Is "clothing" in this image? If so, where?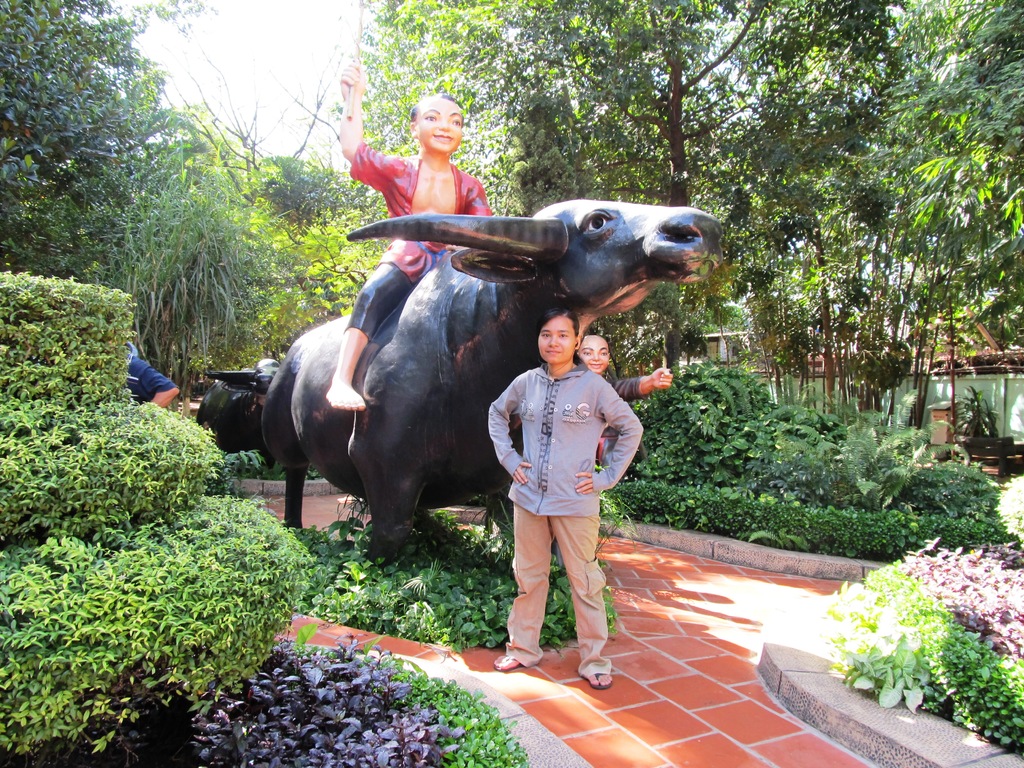
Yes, at [344,138,492,338].
